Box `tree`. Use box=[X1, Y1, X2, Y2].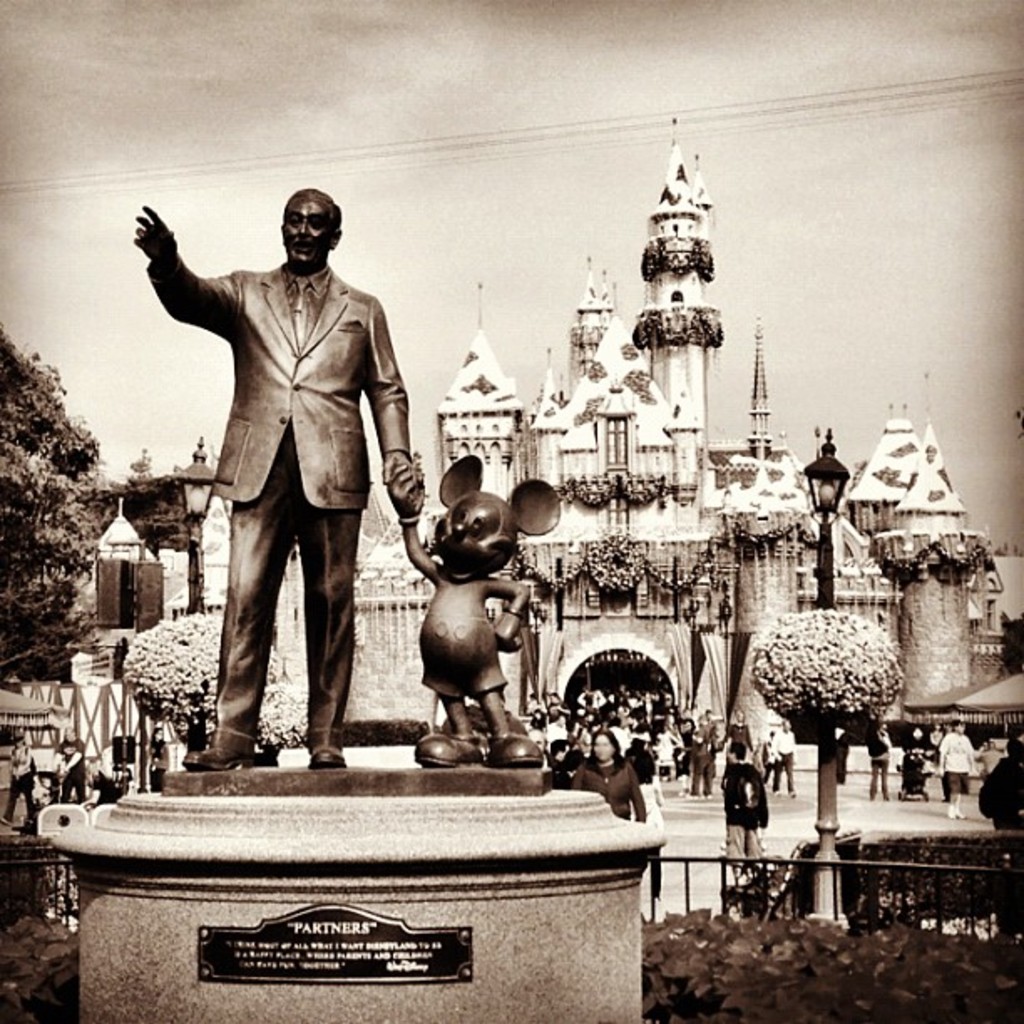
box=[0, 320, 115, 688].
